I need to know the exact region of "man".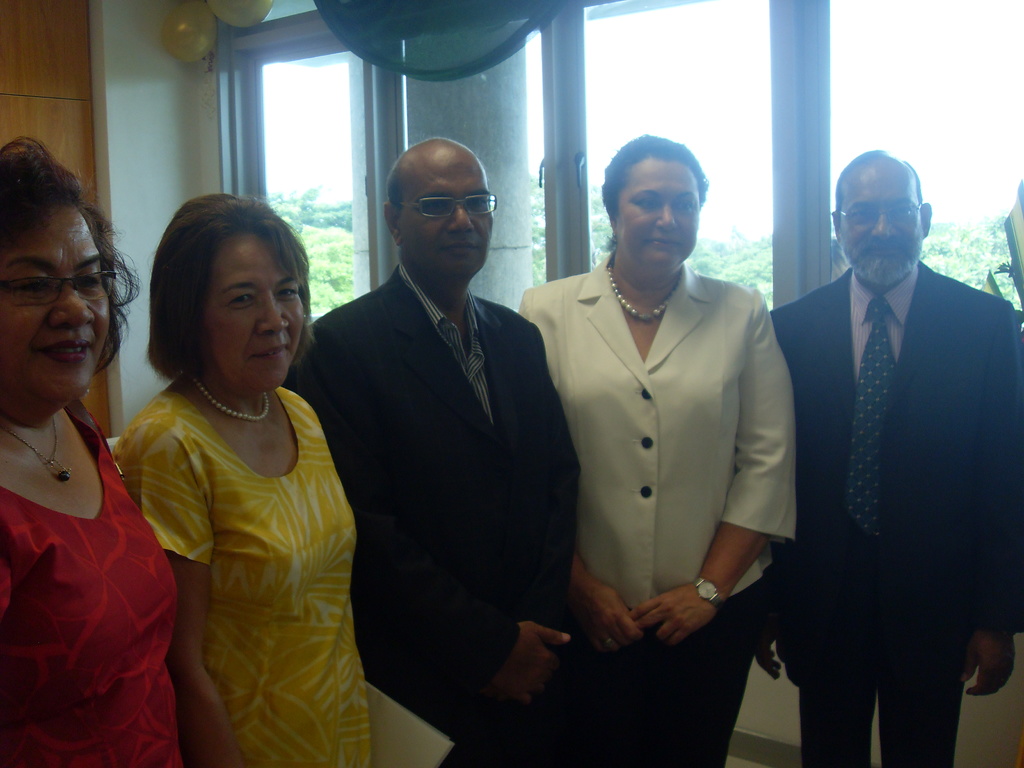
Region: 759, 124, 1012, 767.
